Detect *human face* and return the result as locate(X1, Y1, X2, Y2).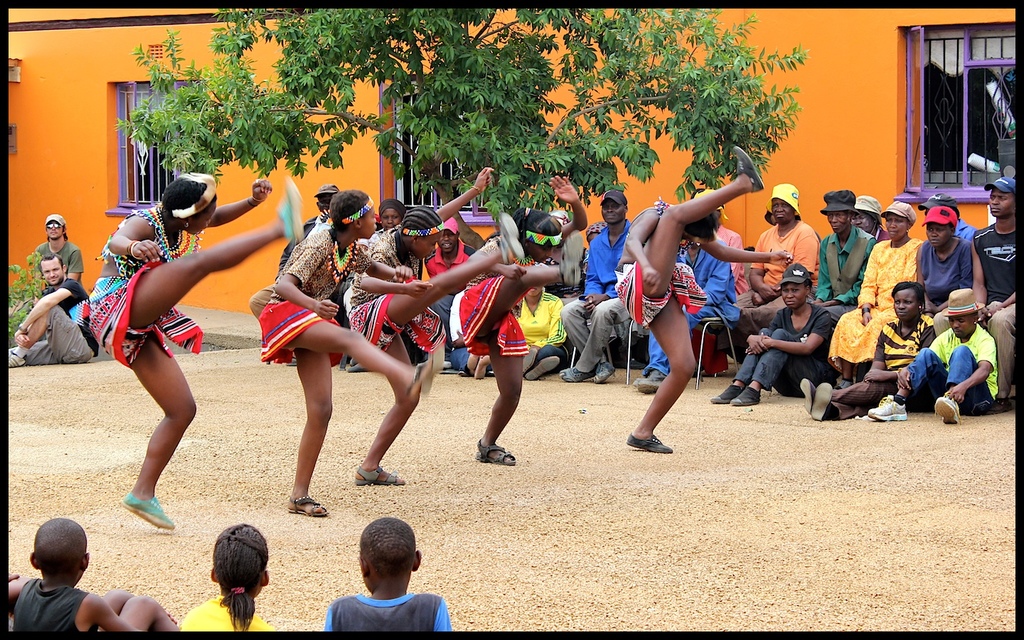
locate(826, 212, 850, 235).
